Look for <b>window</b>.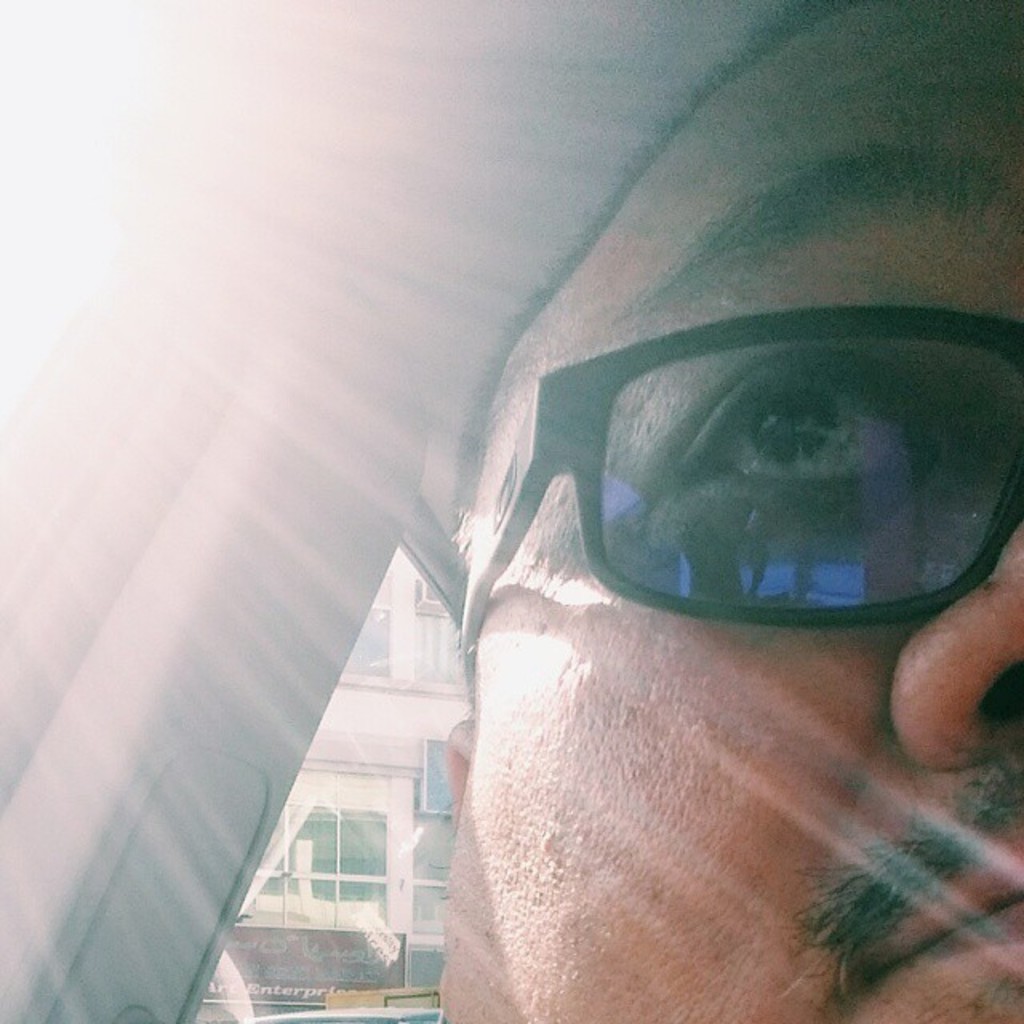
Found: rect(334, 571, 387, 680).
